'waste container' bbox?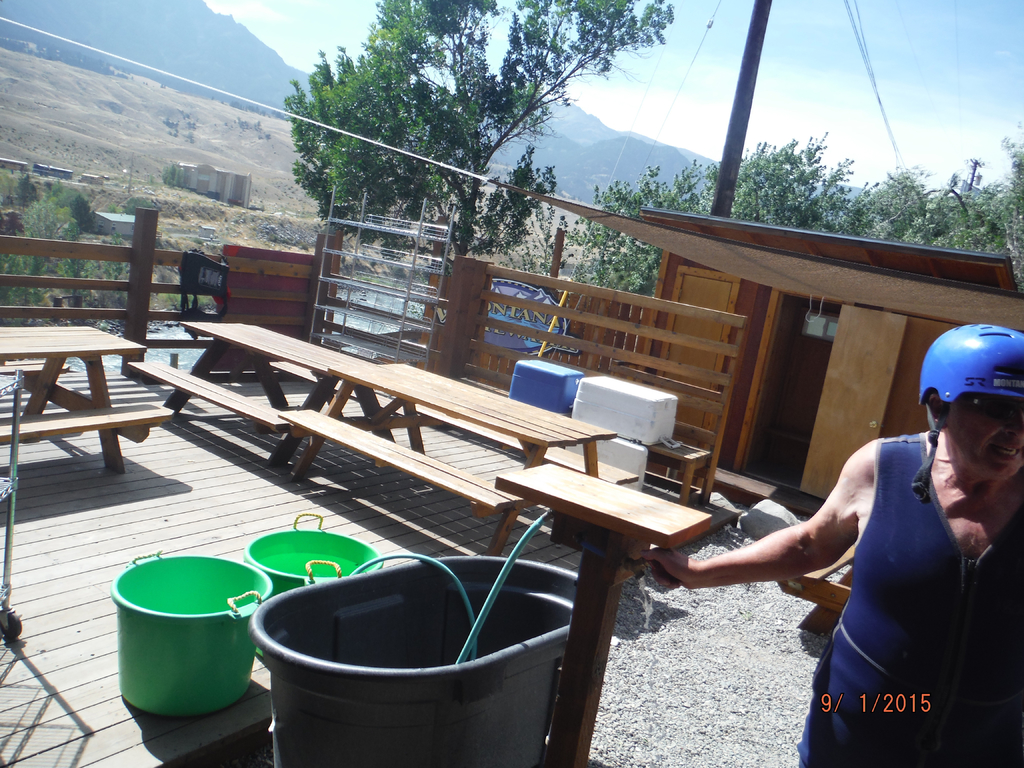
(244,566,598,756)
